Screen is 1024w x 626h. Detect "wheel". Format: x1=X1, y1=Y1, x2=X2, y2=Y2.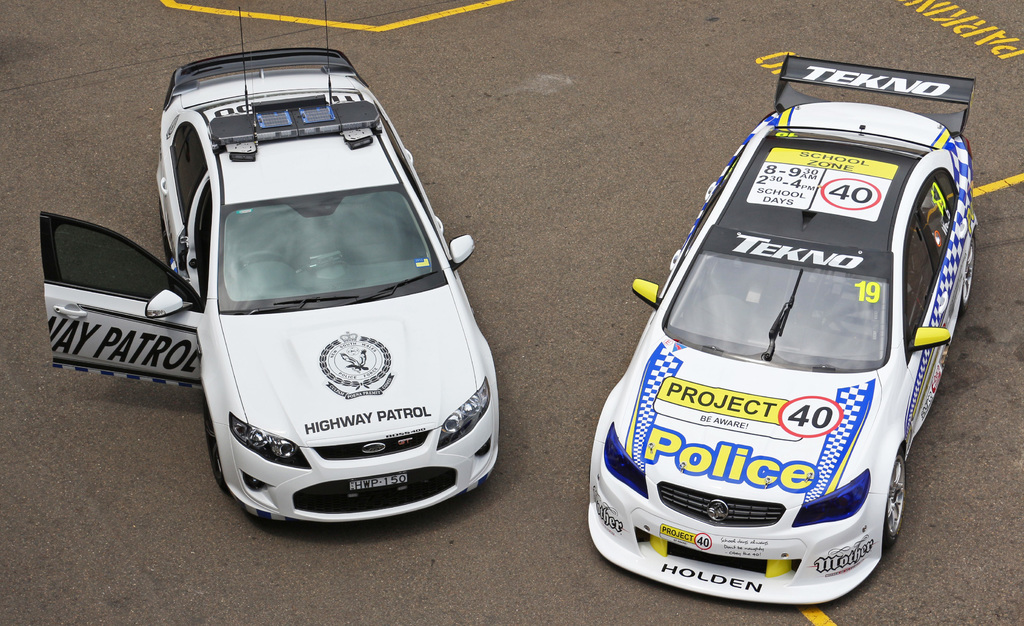
x1=231, y1=250, x2=294, y2=275.
